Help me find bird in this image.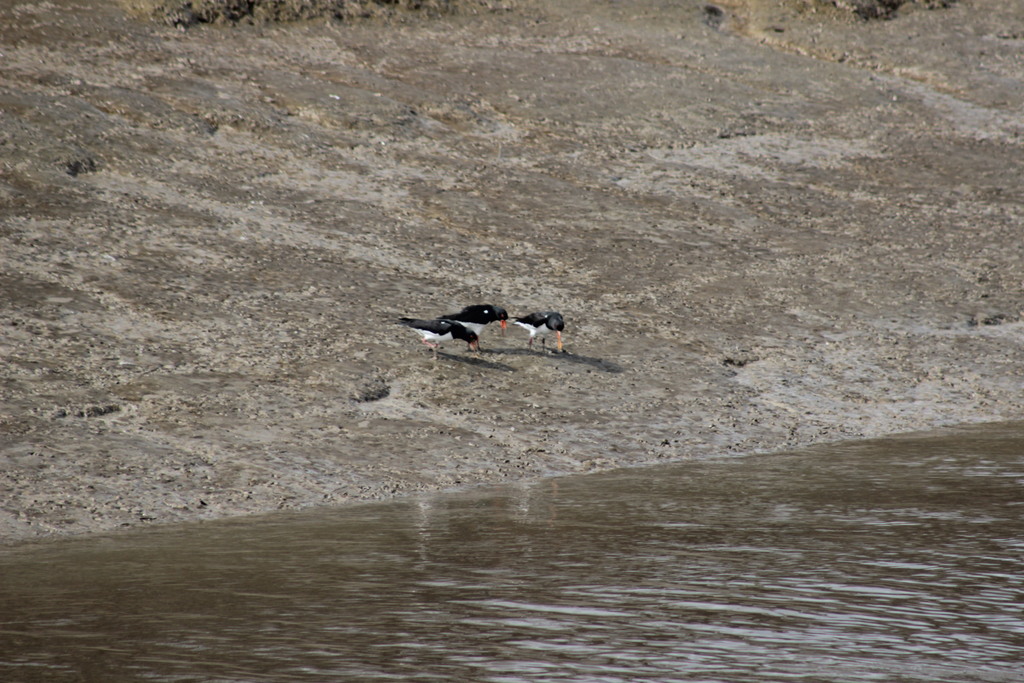
Found it: 438:300:516:352.
